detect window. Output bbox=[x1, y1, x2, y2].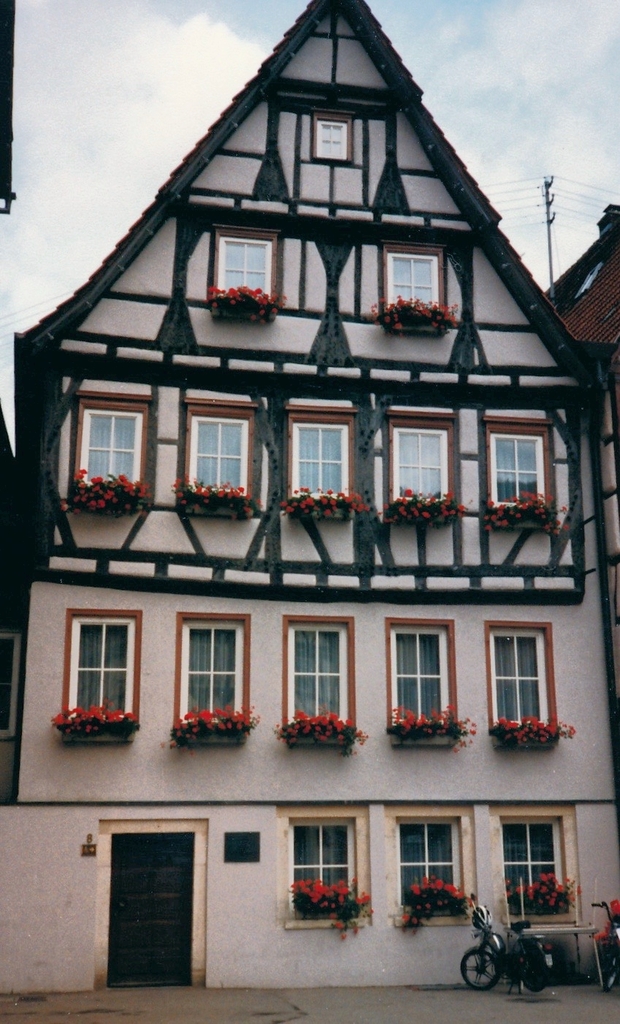
bbox=[287, 415, 352, 513].
